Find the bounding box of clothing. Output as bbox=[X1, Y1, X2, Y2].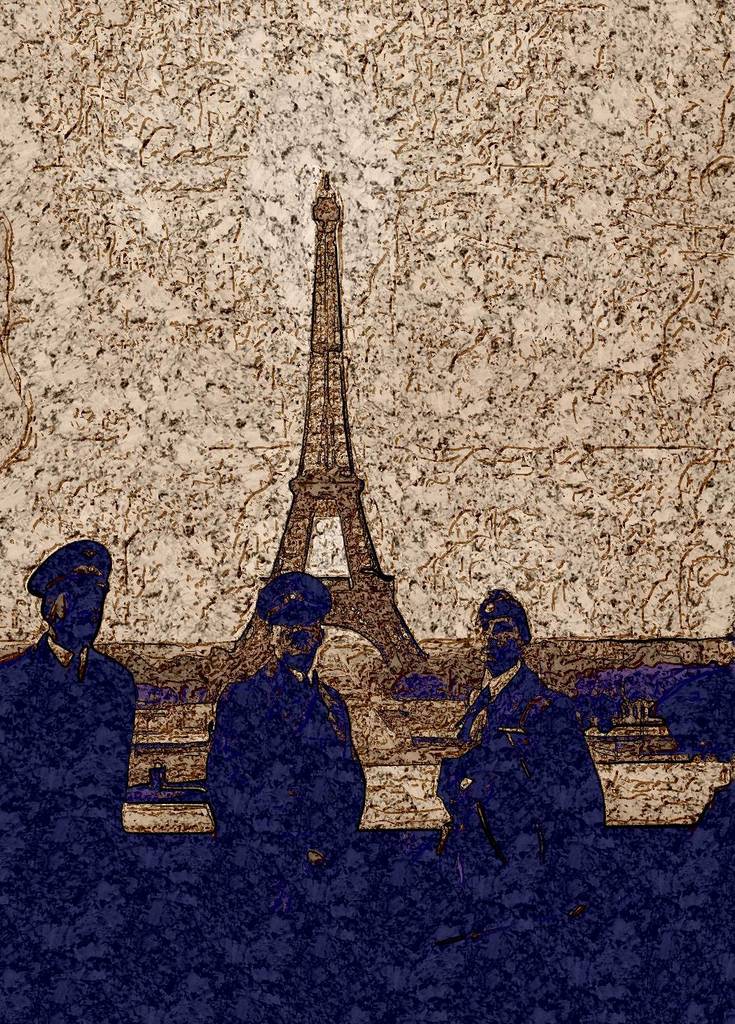
bbox=[215, 671, 366, 840].
